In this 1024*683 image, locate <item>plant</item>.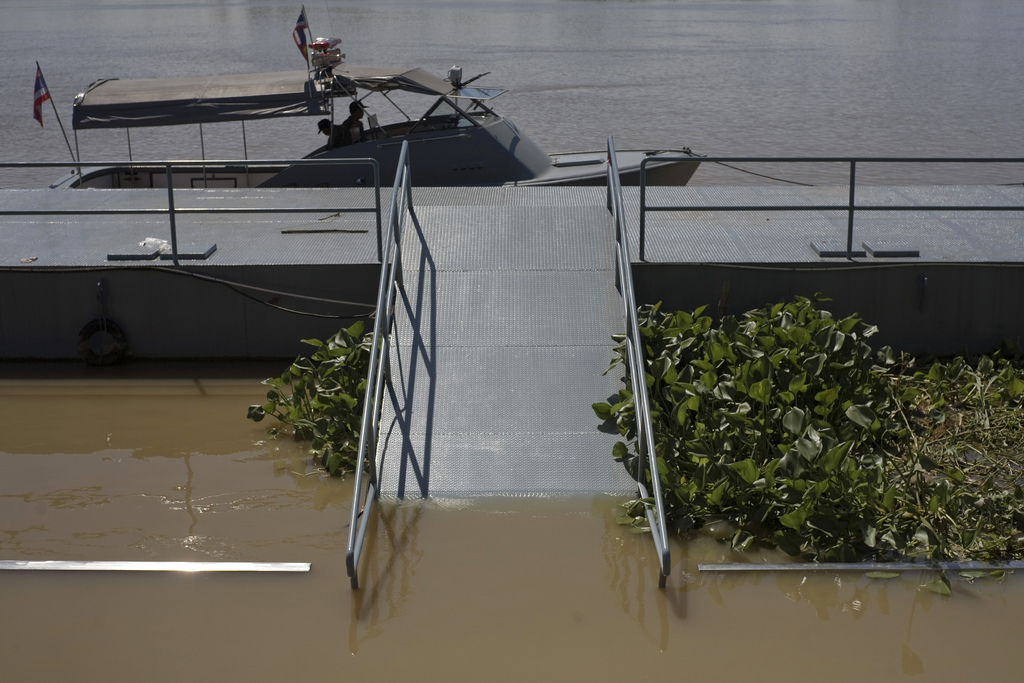
Bounding box: region(246, 306, 372, 473).
